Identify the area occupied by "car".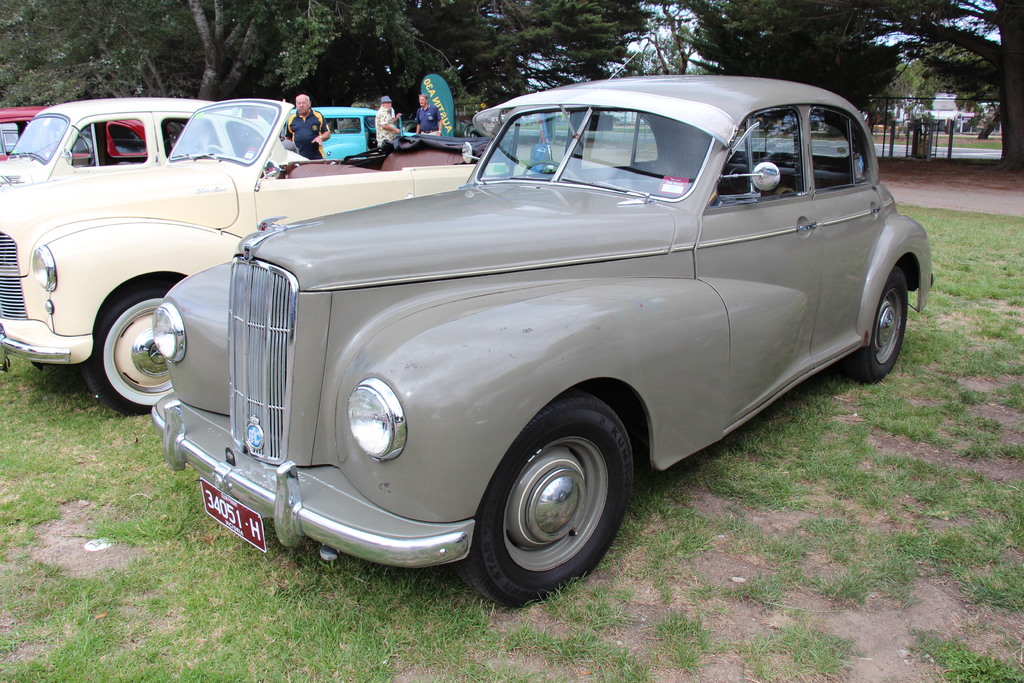
Area: <region>0, 105, 162, 168</region>.
